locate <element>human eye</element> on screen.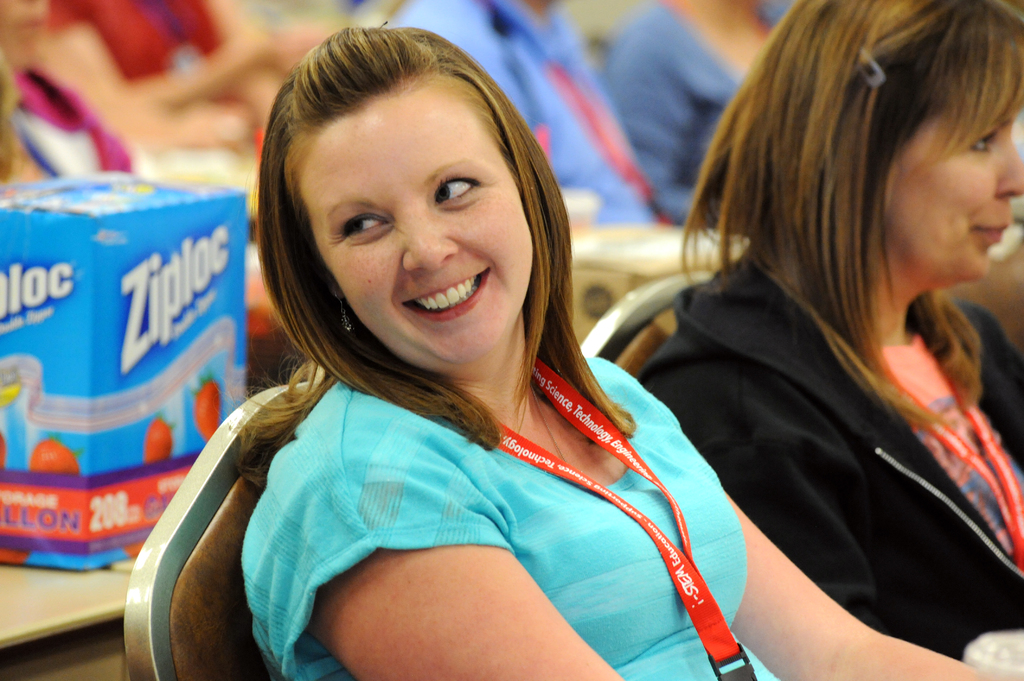
On screen at [341,209,395,235].
